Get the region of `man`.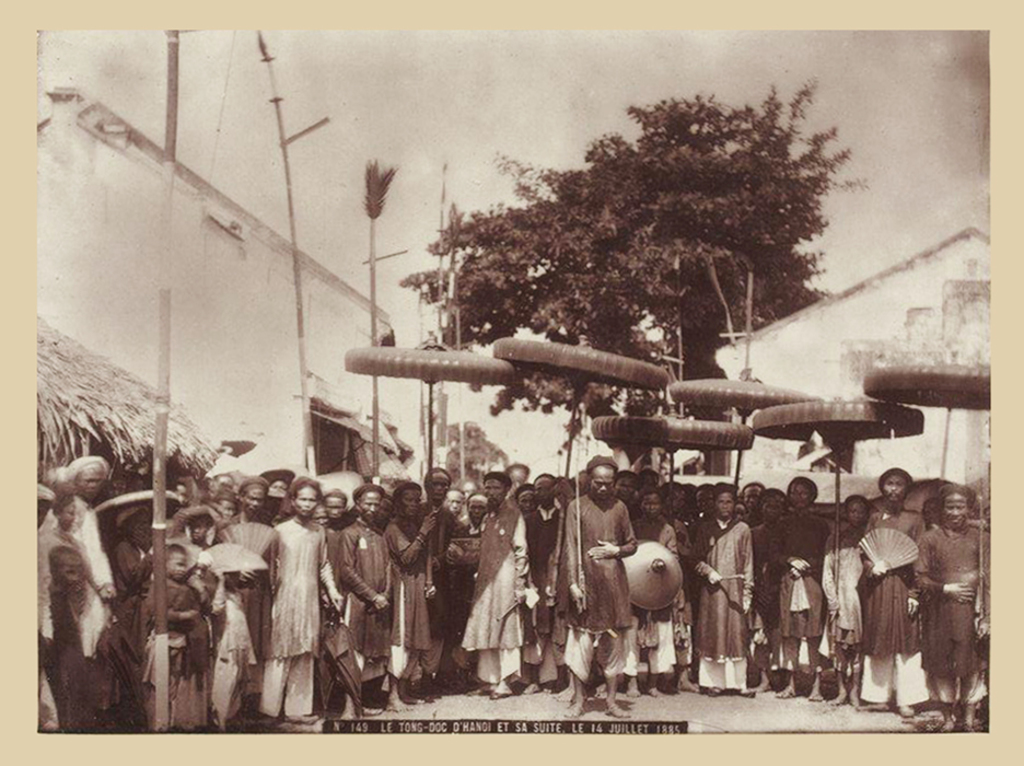
[412, 475, 468, 689].
